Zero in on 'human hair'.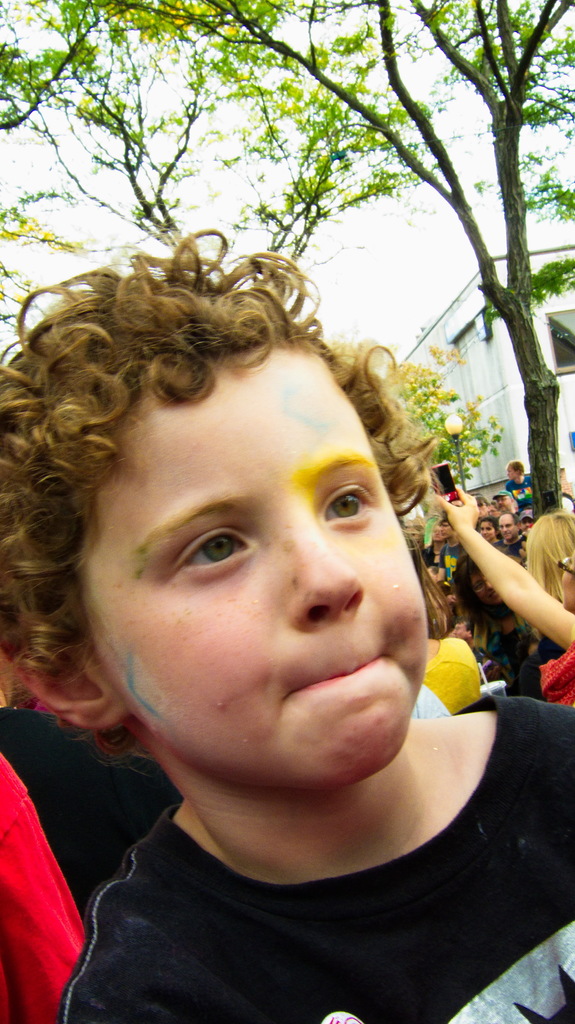
Zeroed in: l=500, t=509, r=519, b=528.
